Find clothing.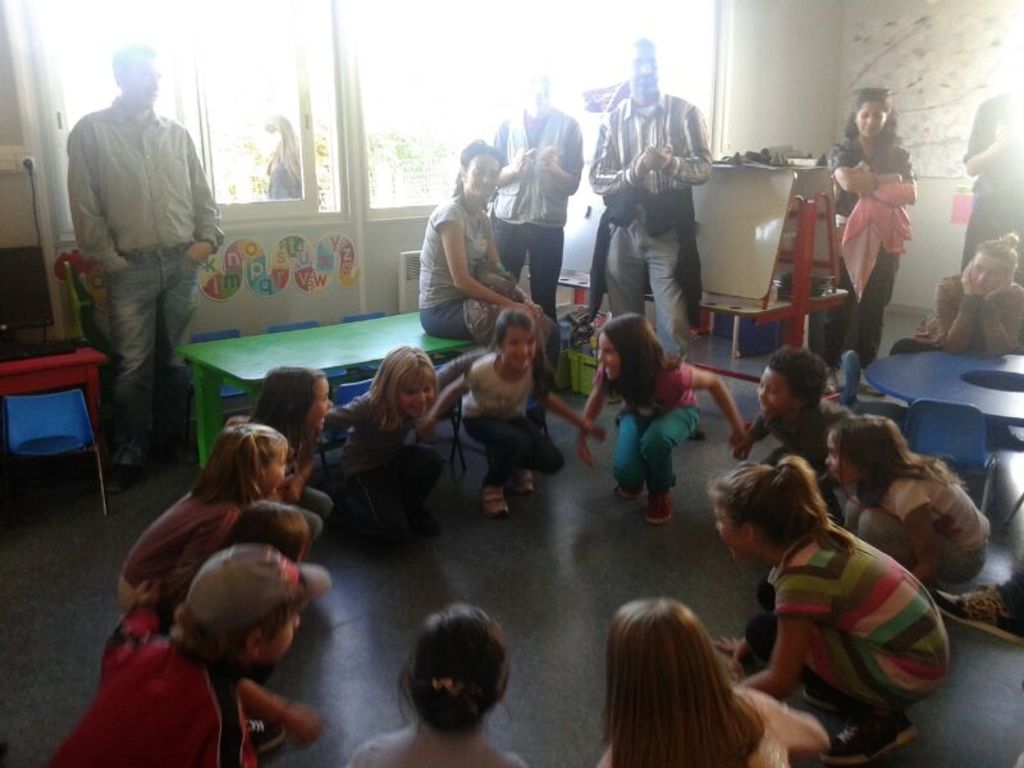
594 347 691 490.
